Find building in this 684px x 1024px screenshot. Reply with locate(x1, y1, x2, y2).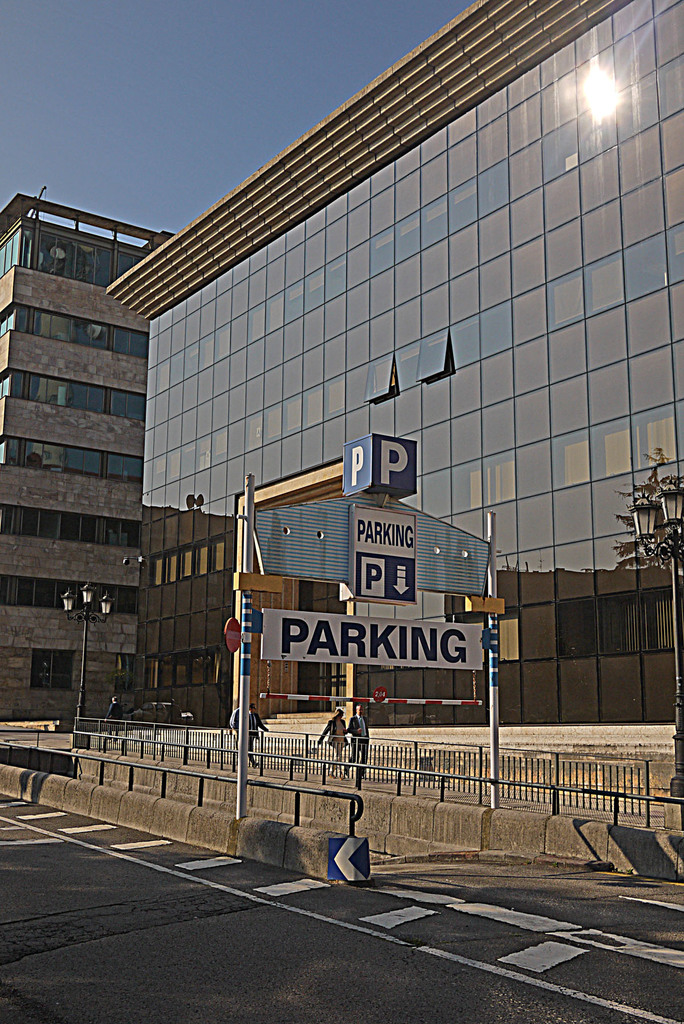
locate(109, 0, 683, 731).
